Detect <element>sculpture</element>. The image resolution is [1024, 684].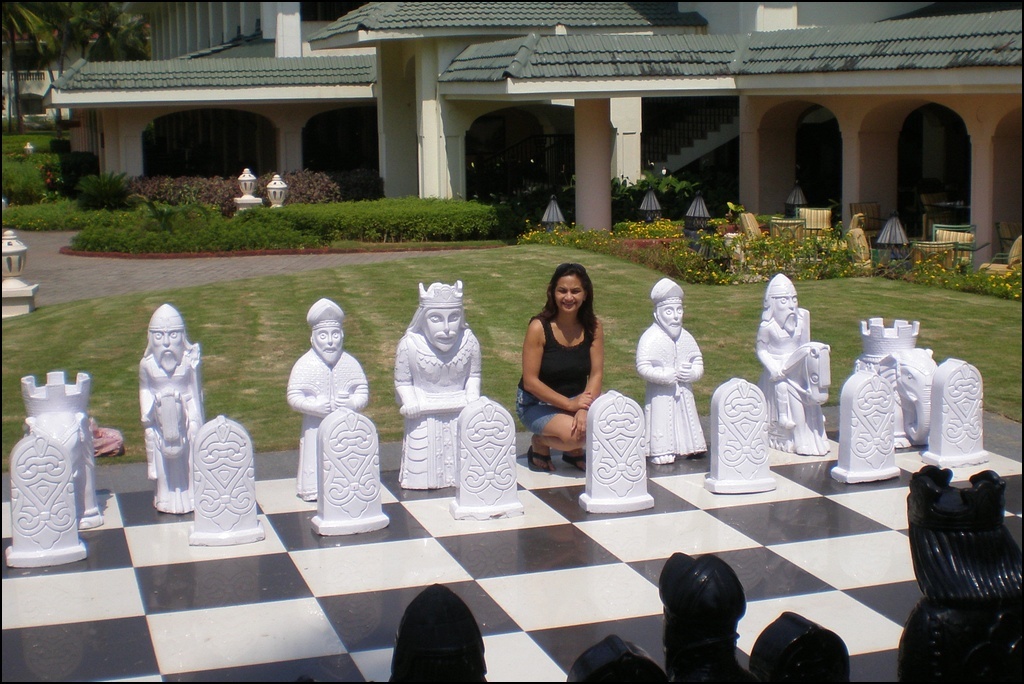
bbox=[394, 276, 480, 489].
